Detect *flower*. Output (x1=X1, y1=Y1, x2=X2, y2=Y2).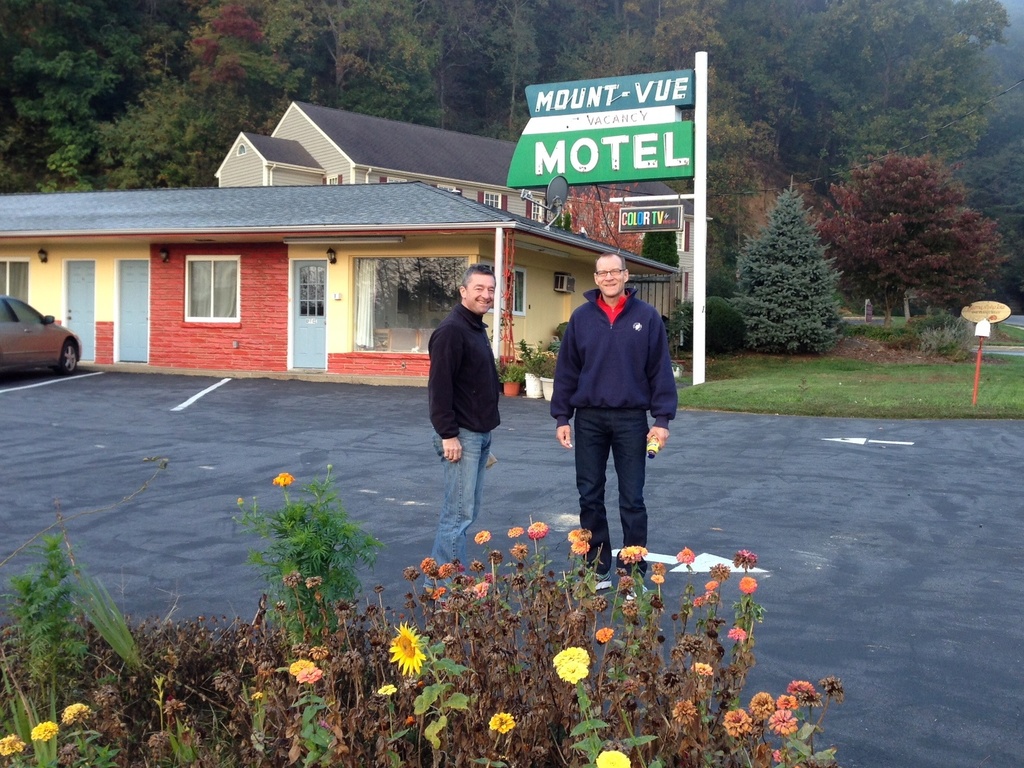
(x1=678, y1=545, x2=696, y2=564).
